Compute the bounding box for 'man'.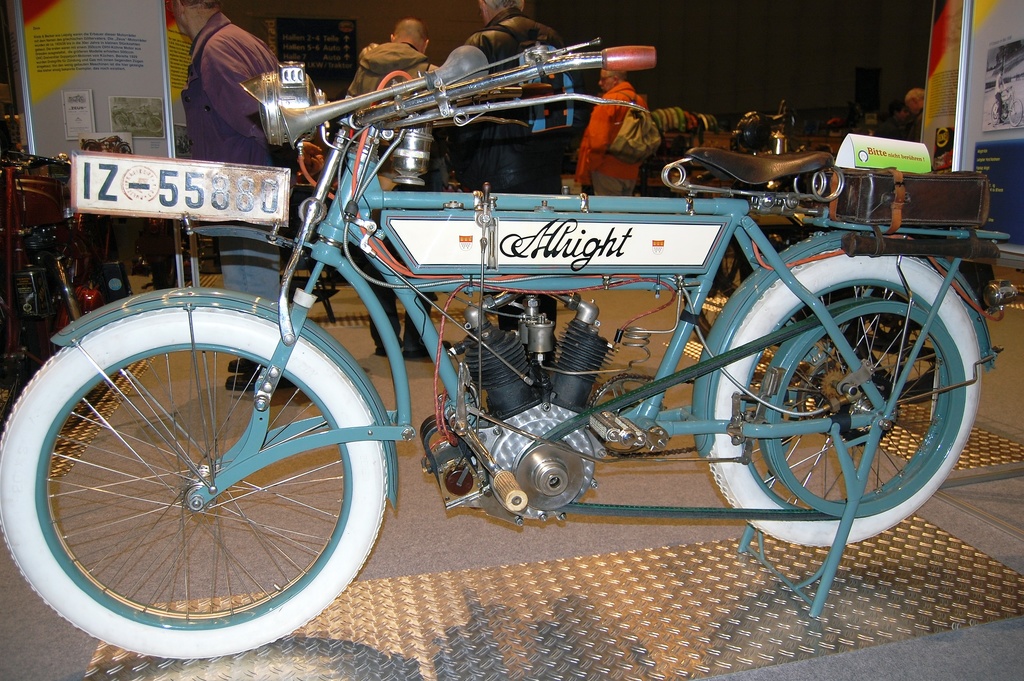
(x1=451, y1=0, x2=571, y2=373).
